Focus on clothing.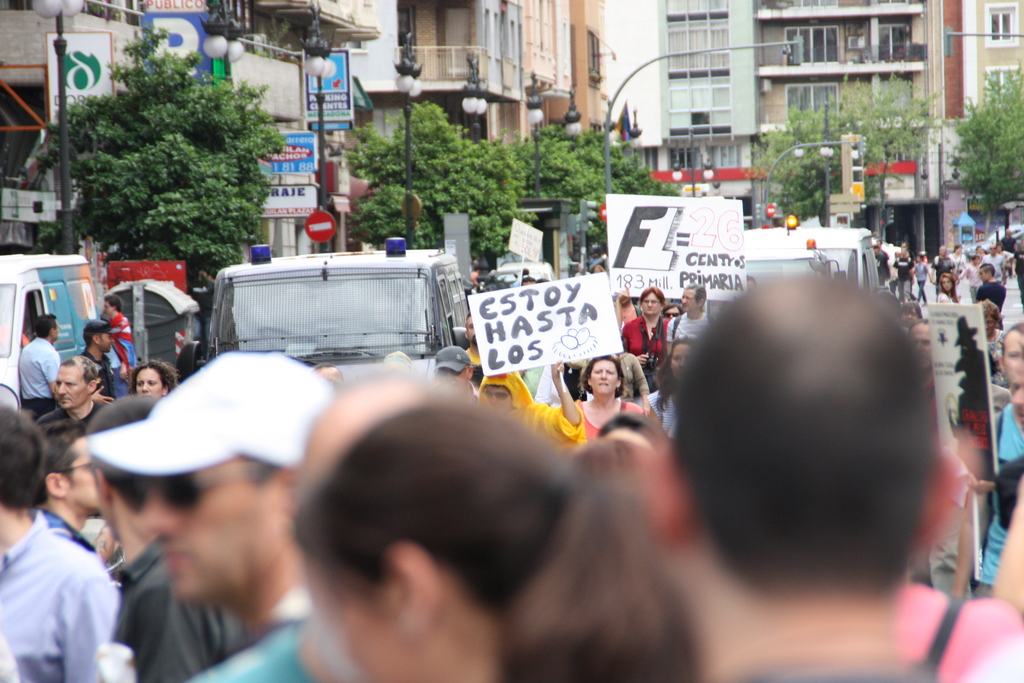
Focused at box(975, 399, 1023, 606).
